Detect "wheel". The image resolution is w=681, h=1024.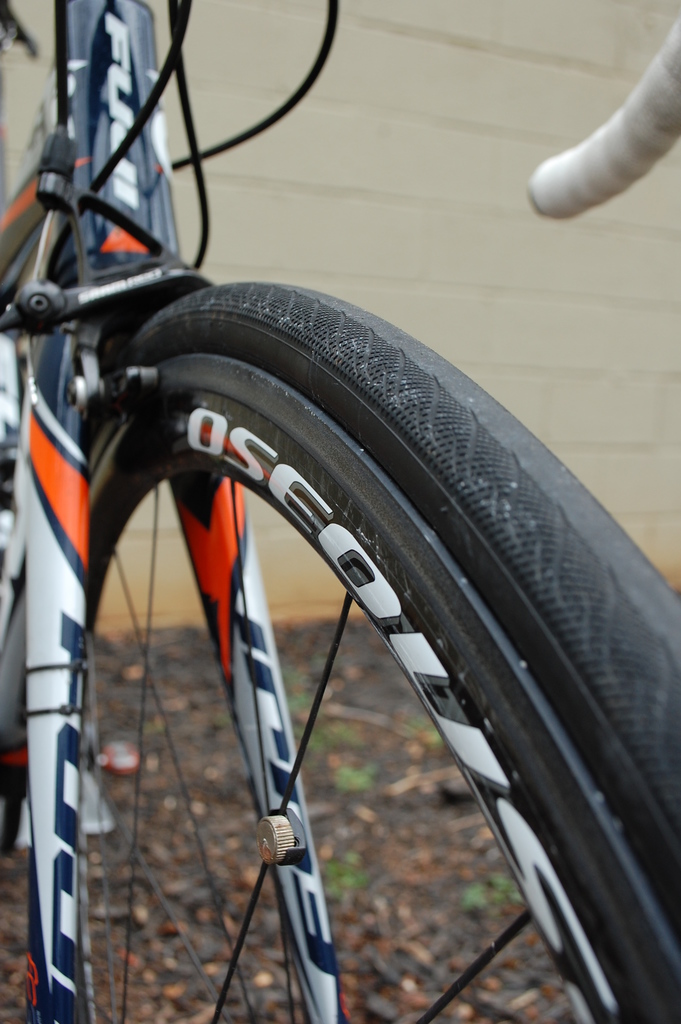
{"left": 45, "top": 218, "right": 632, "bottom": 966}.
